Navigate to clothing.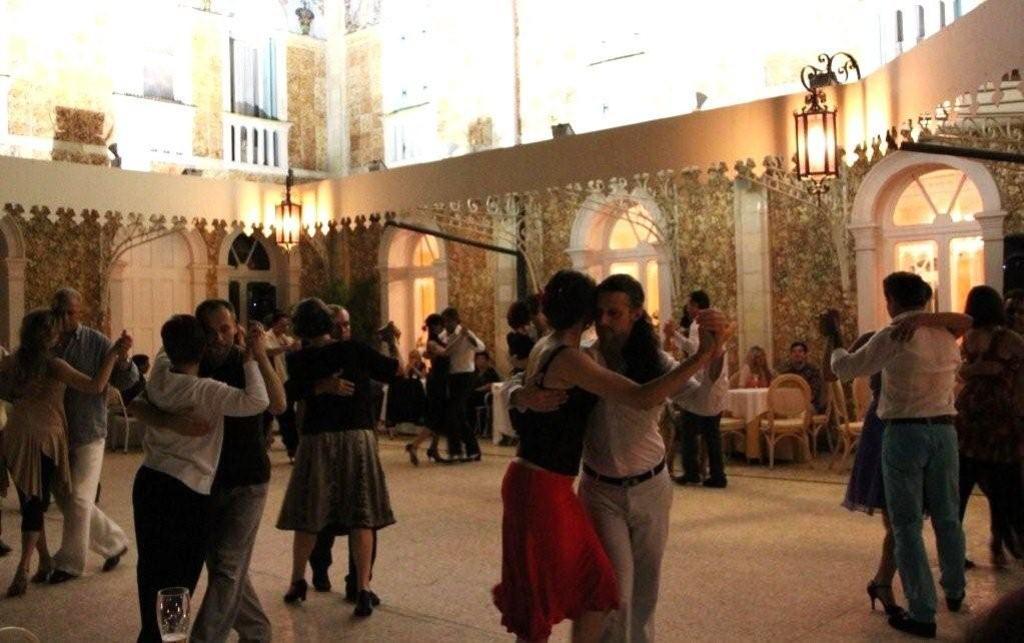
Navigation target: box=[736, 369, 772, 398].
